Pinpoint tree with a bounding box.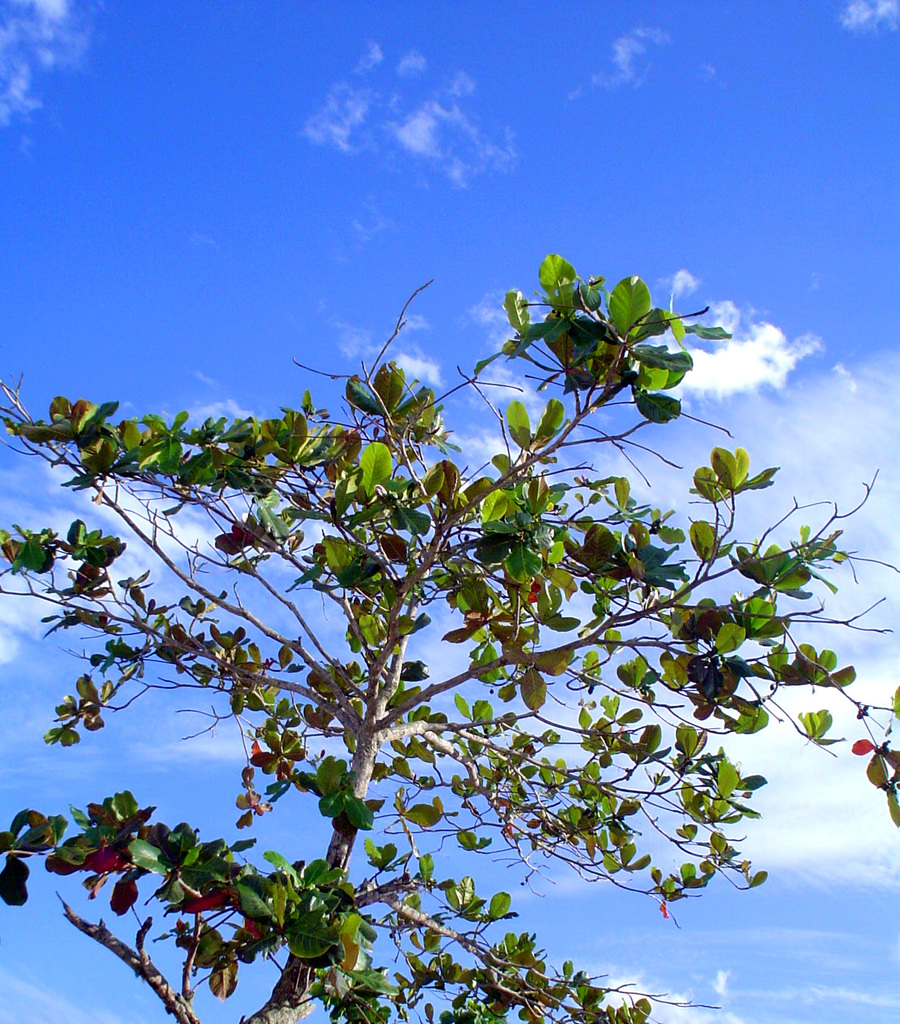
0,163,883,1007.
